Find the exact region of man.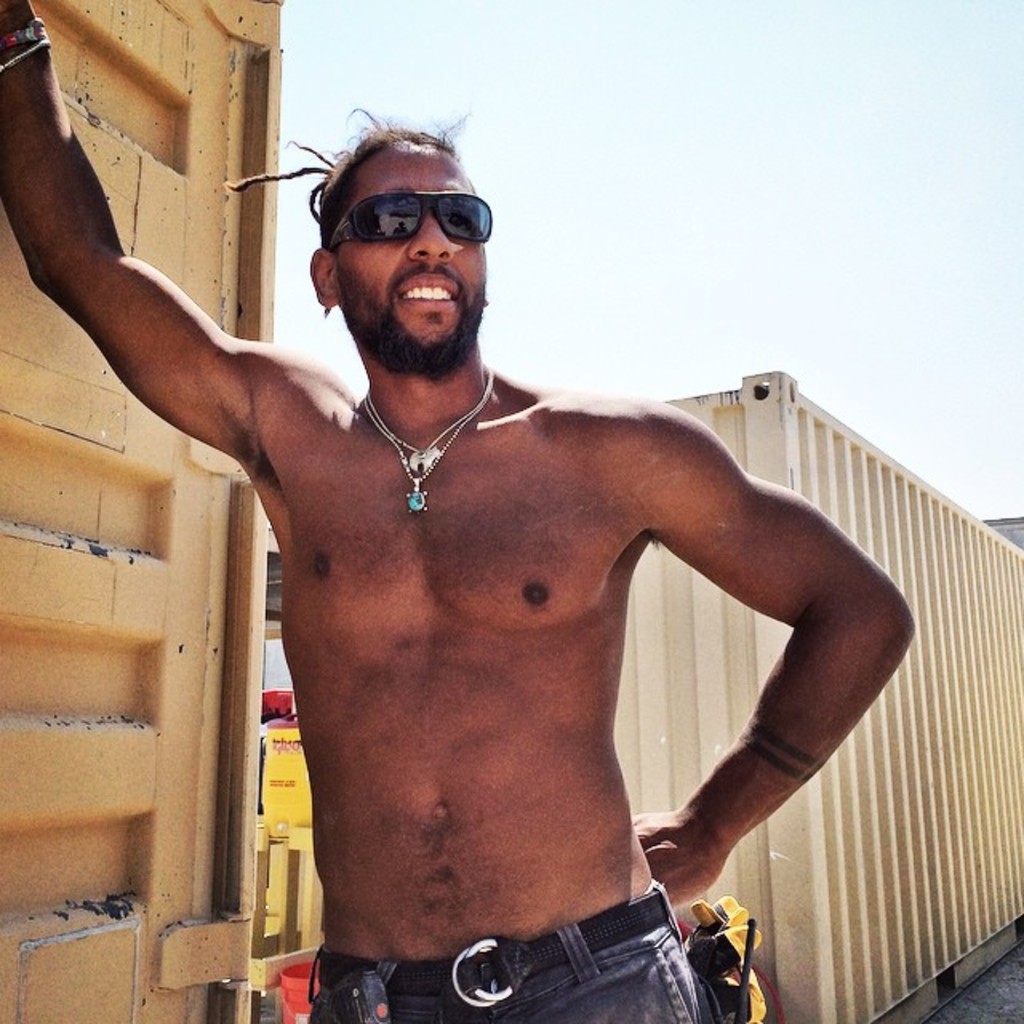
Exact region: {"x1": 0, "y1": 0, "x2": 922, "y2": 1022}.
